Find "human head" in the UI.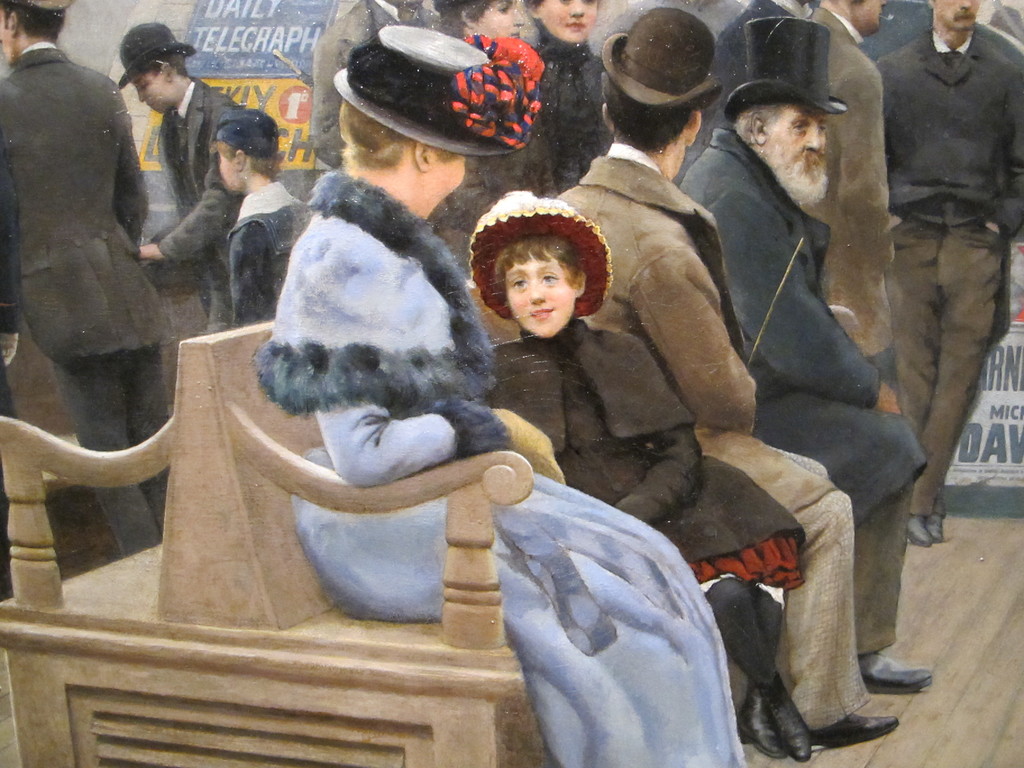
UI element at (left=0, top=0, right=79, bottom=61).
